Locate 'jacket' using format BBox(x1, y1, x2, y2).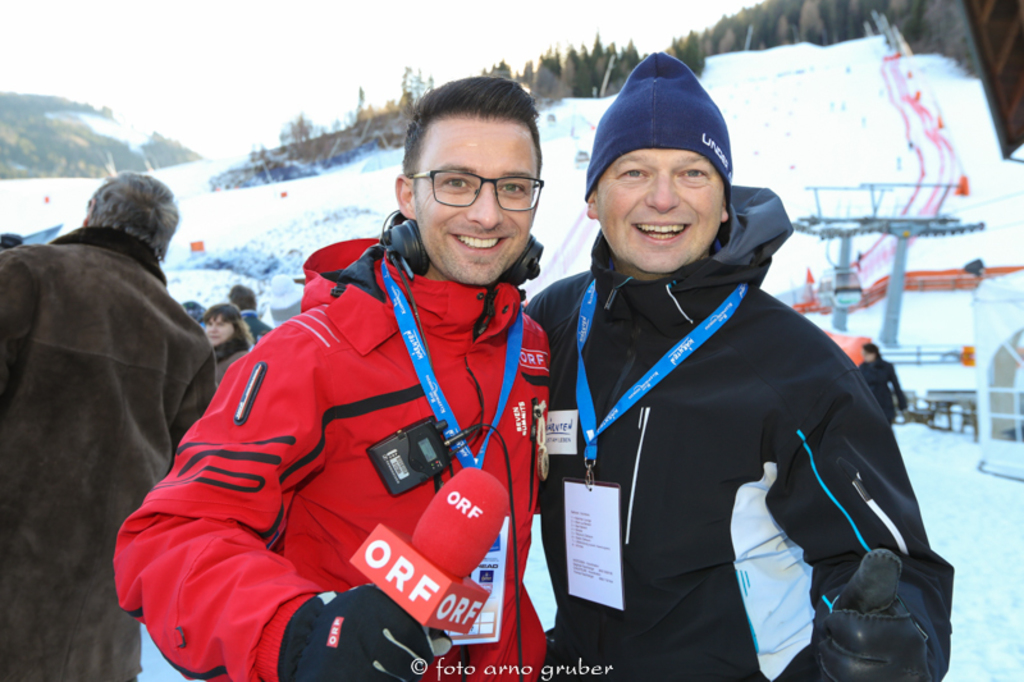
BBox(529, 139, 928, 674).
